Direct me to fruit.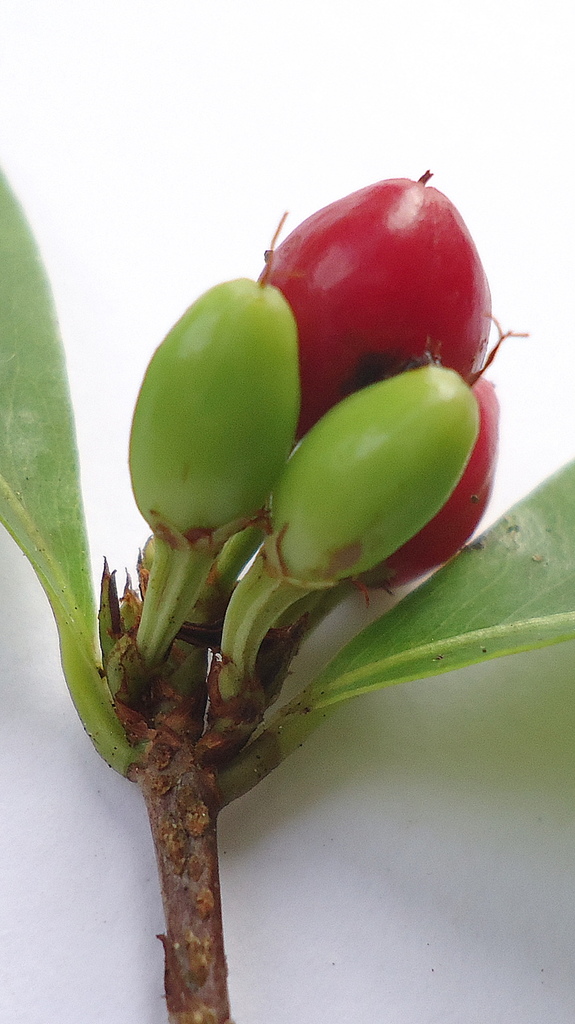
Direction: pyautogui.locateOnScreen(365, 369, 500, 591).
